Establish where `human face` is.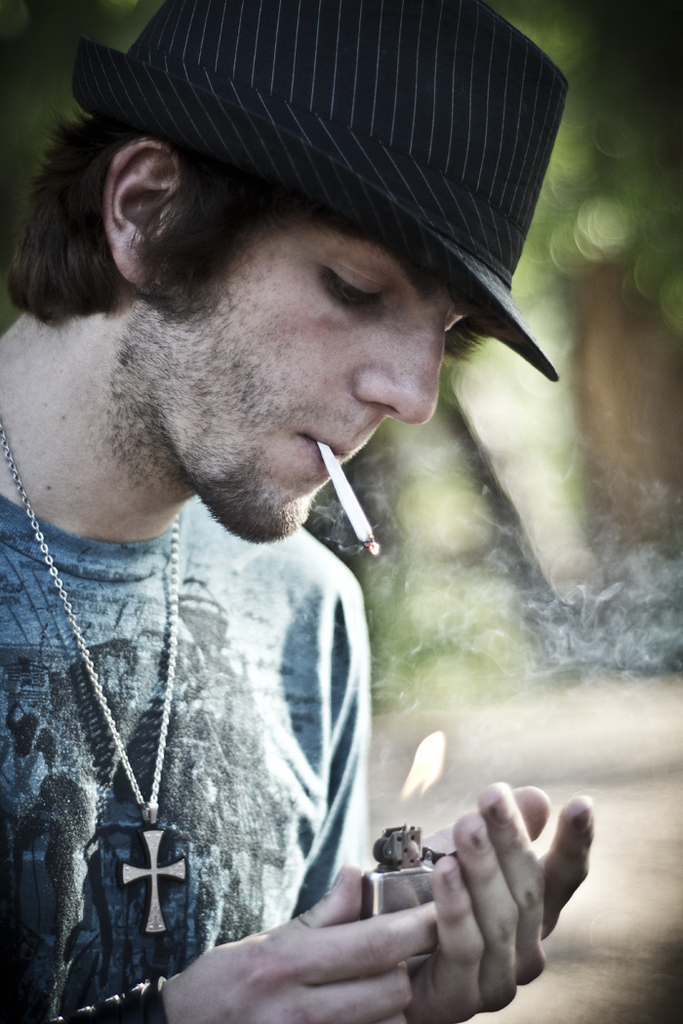
Established at pyautogui.locateOnScreen(139, 204, 473, 546).
